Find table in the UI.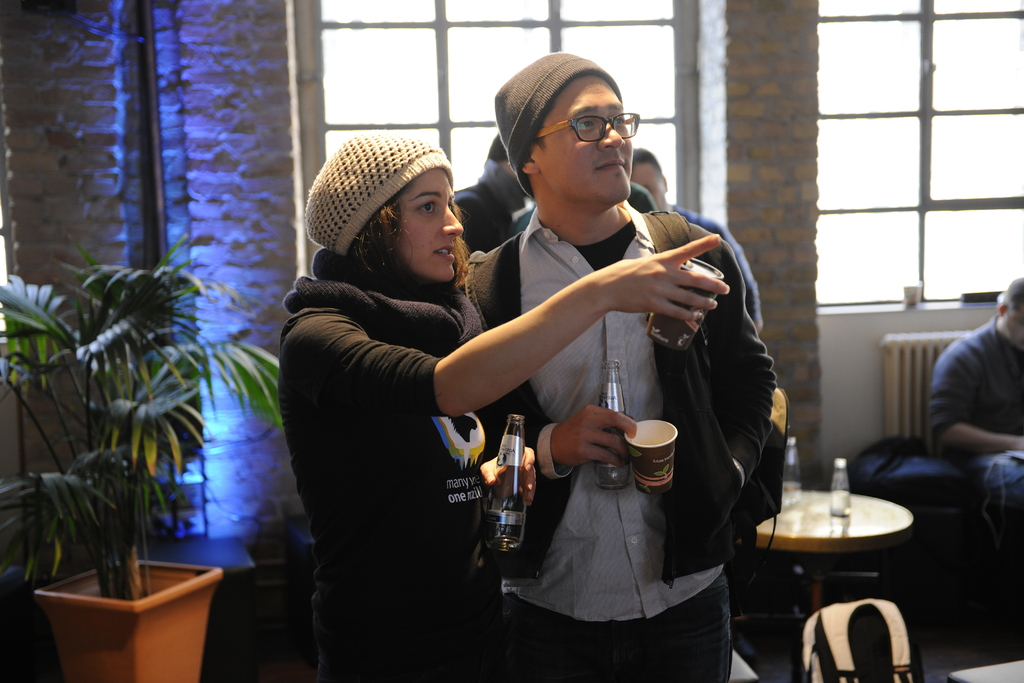
UI element at (x1=748, y1=476, x2=954, y2=597).
